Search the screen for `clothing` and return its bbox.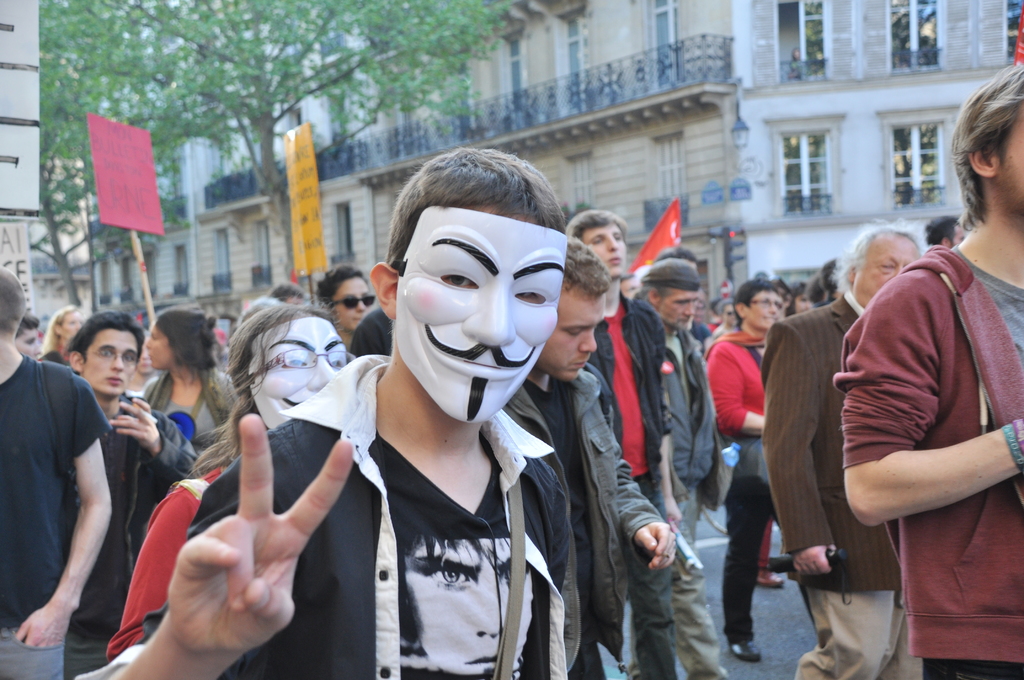
Found: pyautogui.locateOnScreen(775, 279, 941, 679).
